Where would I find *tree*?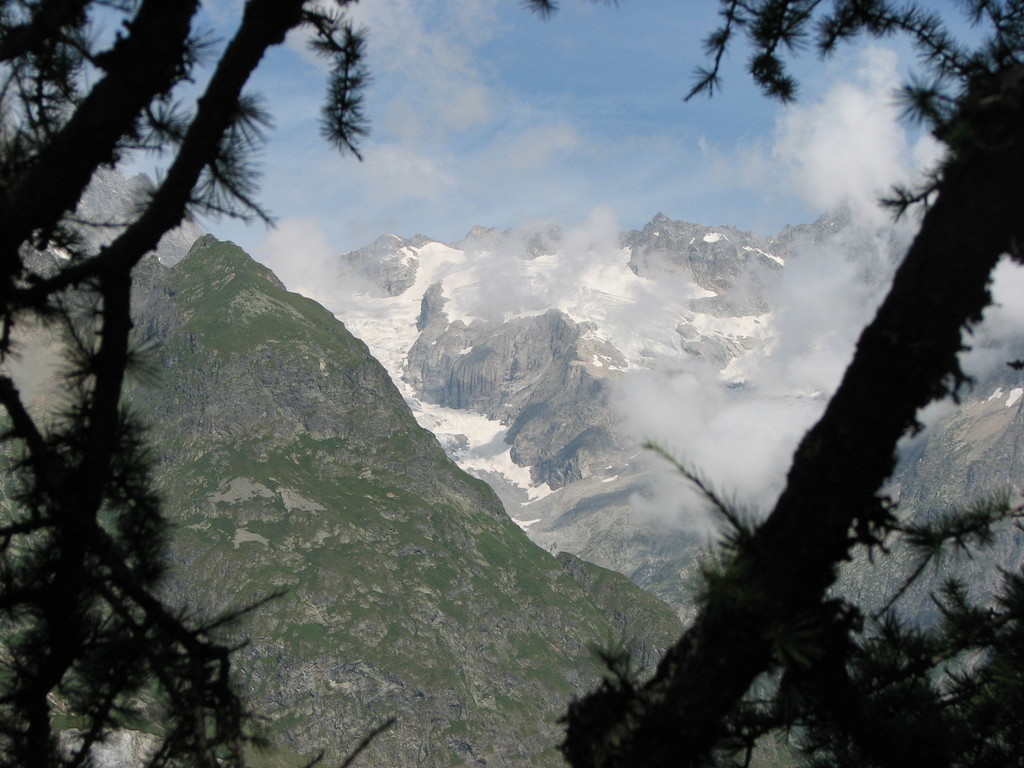
At locate(0, 0, 443, 660).
